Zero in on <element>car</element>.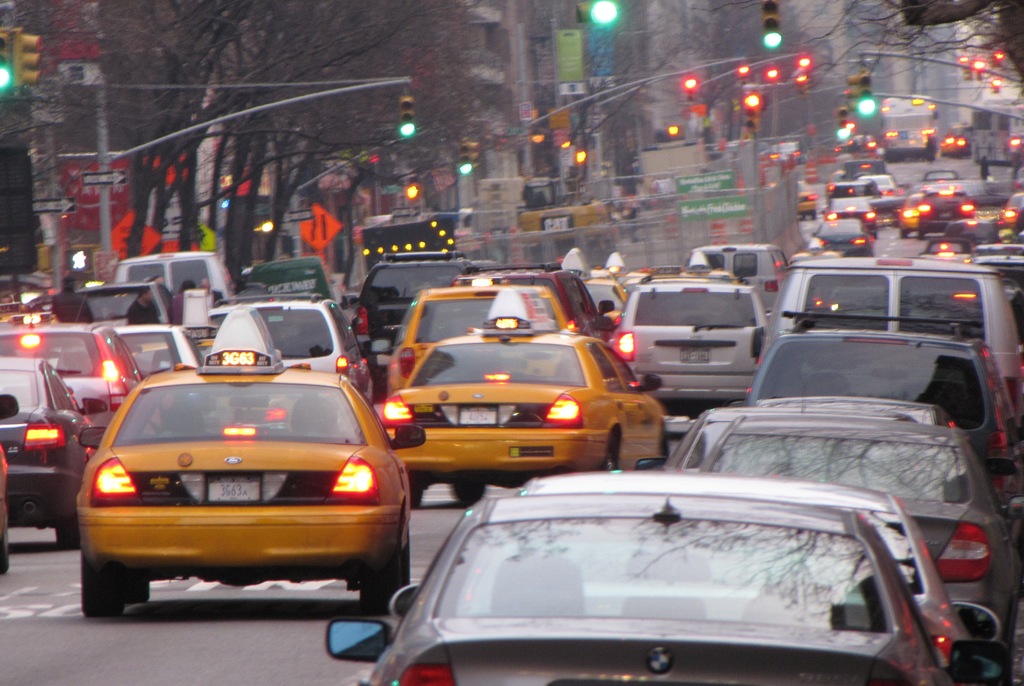
Zeroed in: box=[323, 491, 1011, 685].
